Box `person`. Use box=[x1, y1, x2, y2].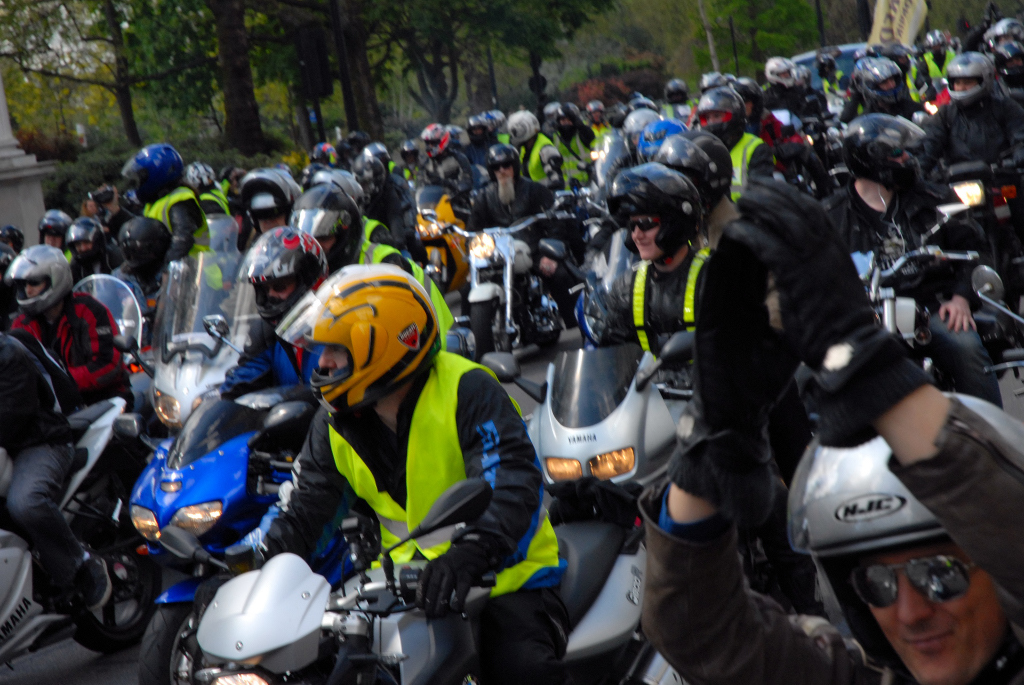
box=[571, 160, 782, 449].
